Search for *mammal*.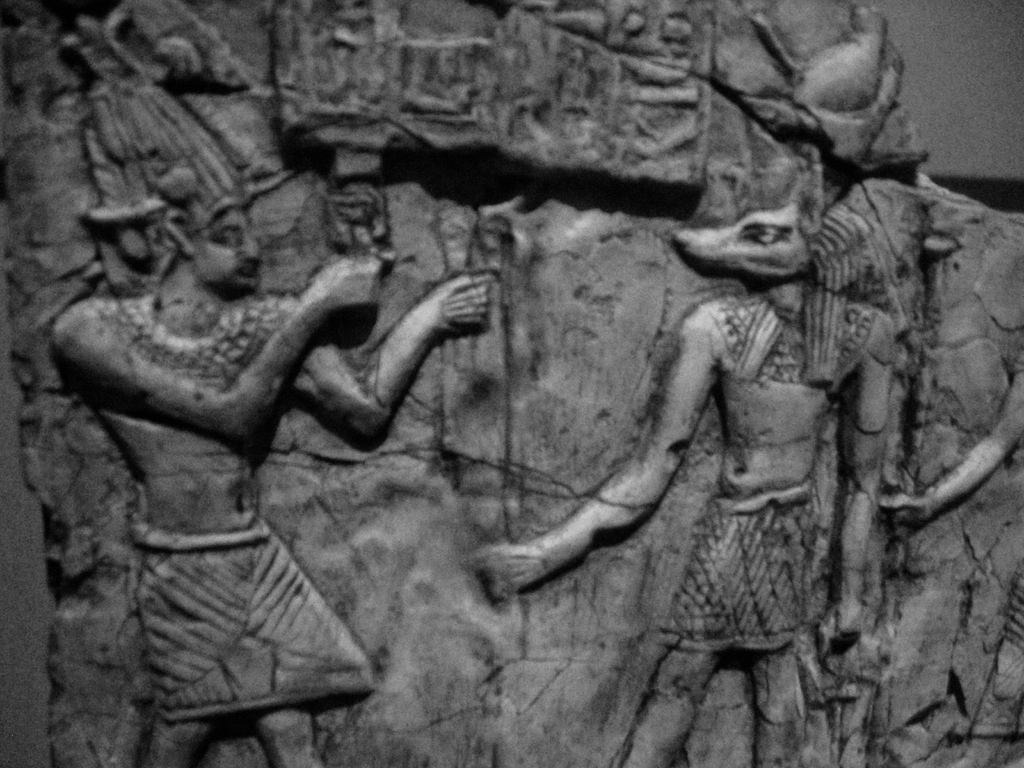
Found at Rect(19, 33, 509, 763).
